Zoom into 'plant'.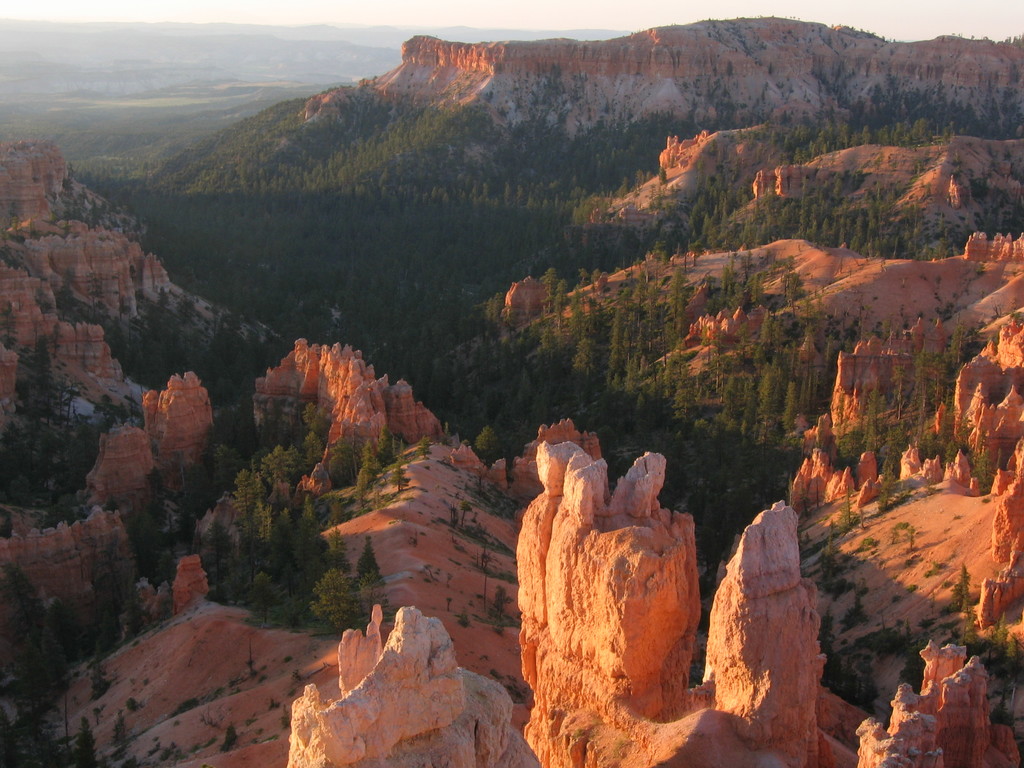
Zoom target: <bbox>125, 699, 136, 712</bbox>.
